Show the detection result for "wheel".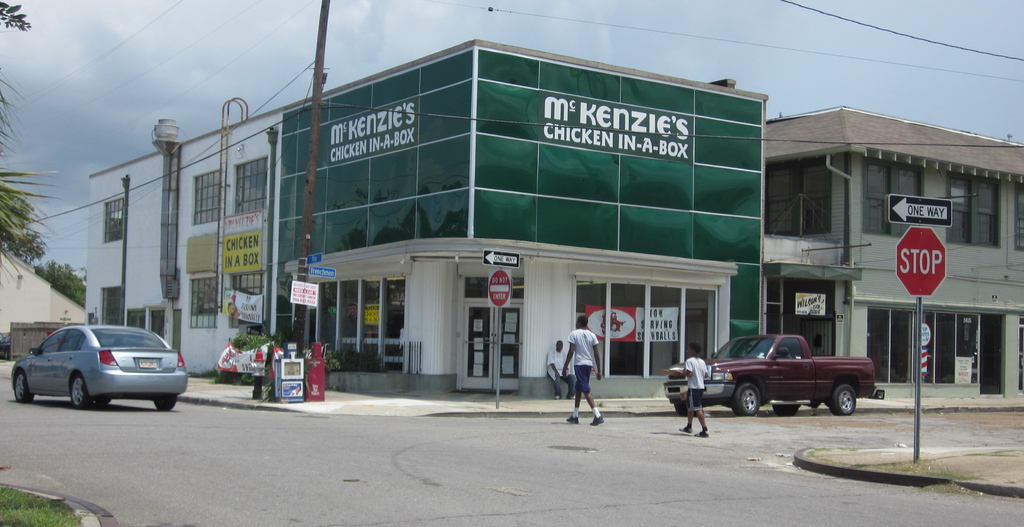
region(71, 371, 92, 410).
